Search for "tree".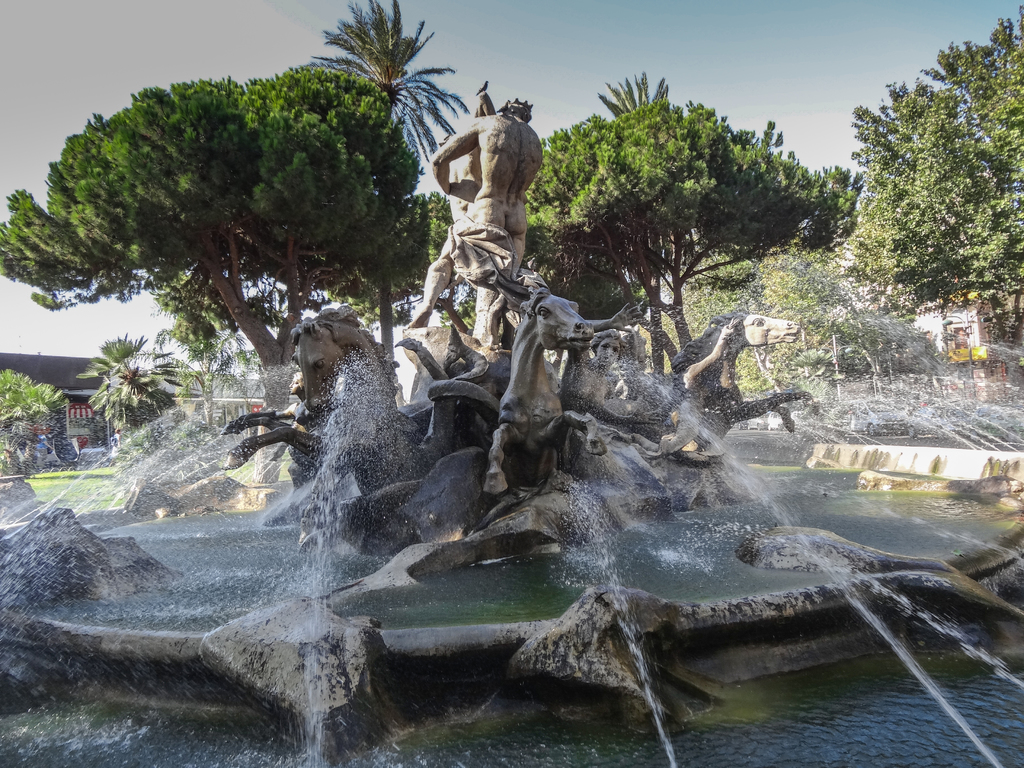
Found at [left=31, top=31, right=424, bottom=477].
